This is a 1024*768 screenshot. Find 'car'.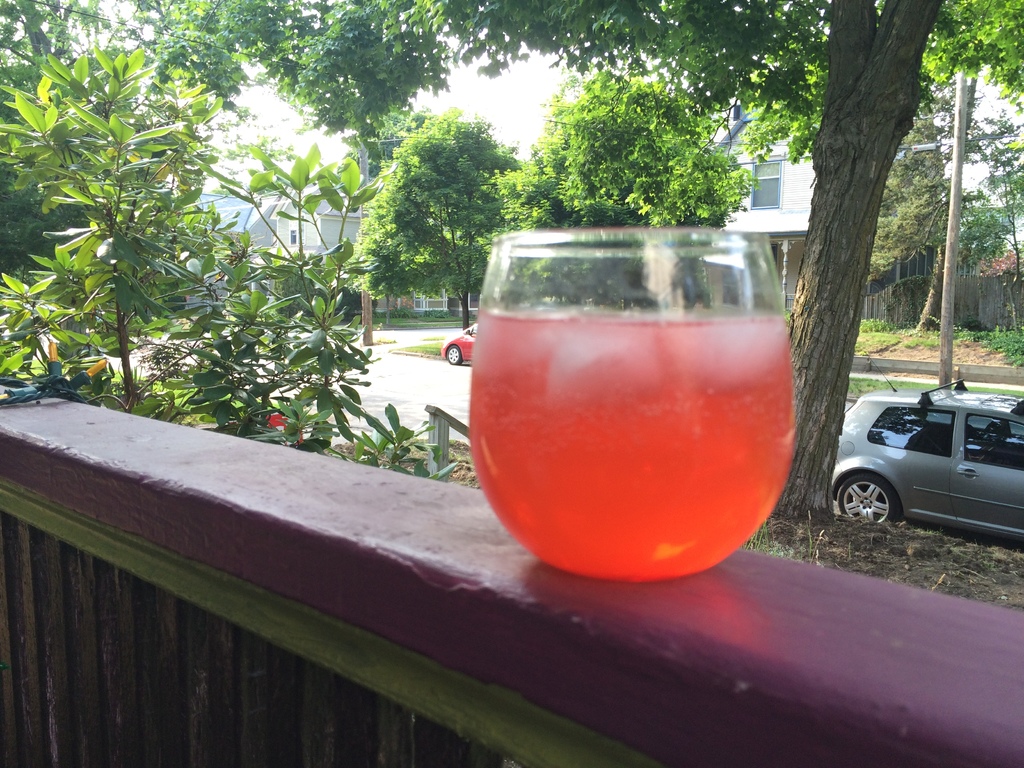
Bounding box: locate(439, 321, 476, 365).
